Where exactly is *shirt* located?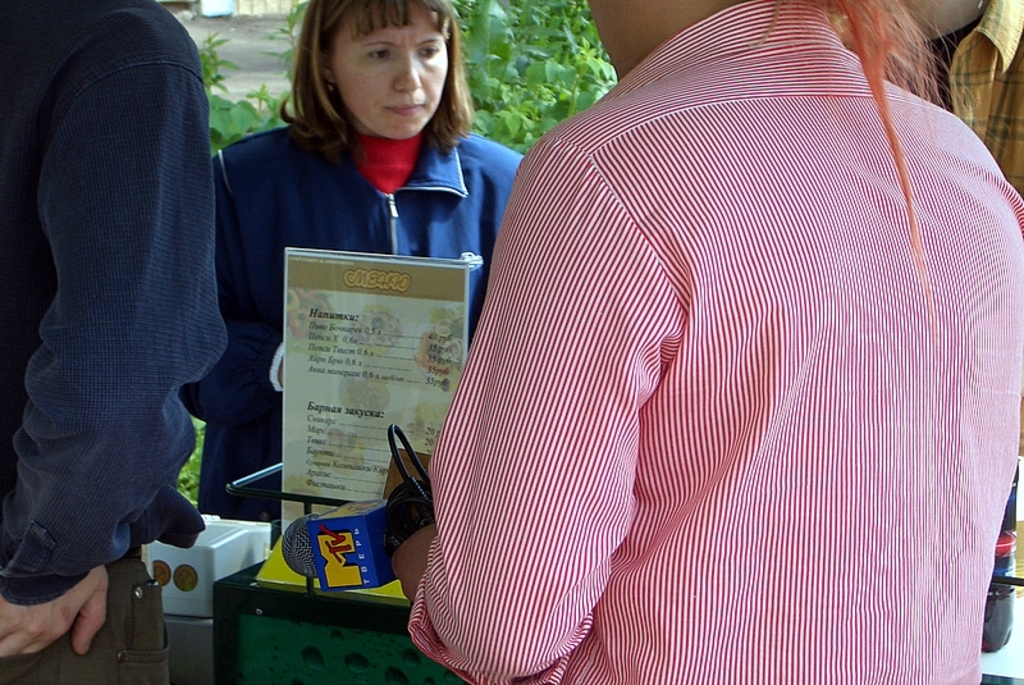
Its bounding box is 943,0,1023,198.
